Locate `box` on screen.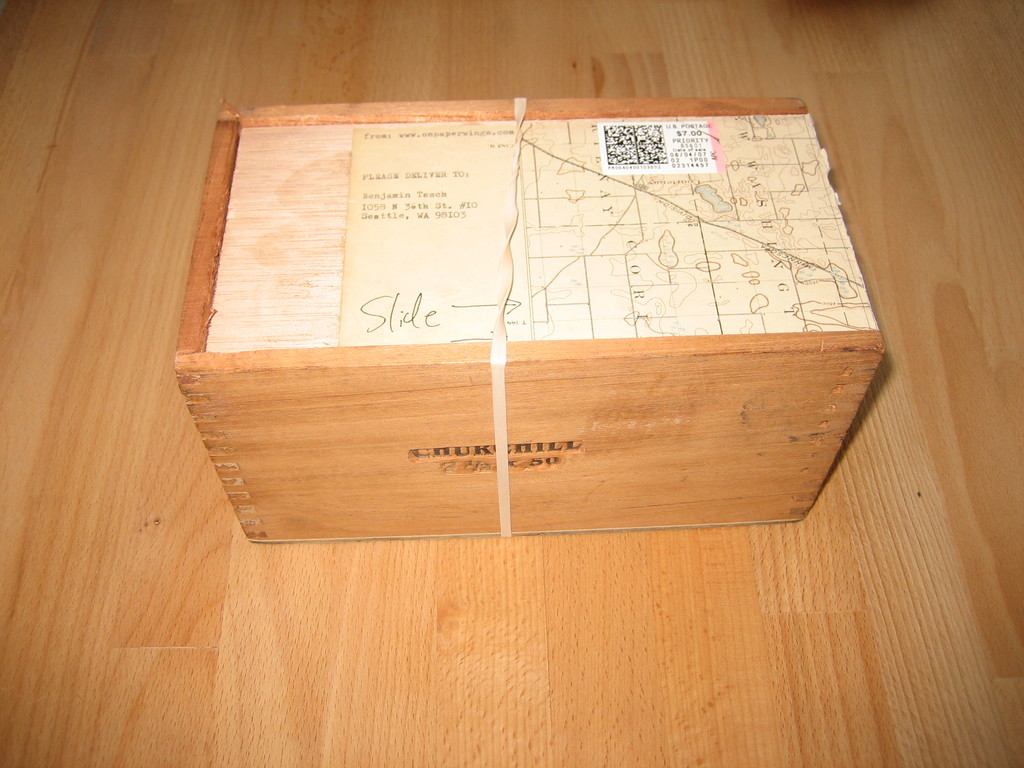
On screen at 170/99/889/545.
